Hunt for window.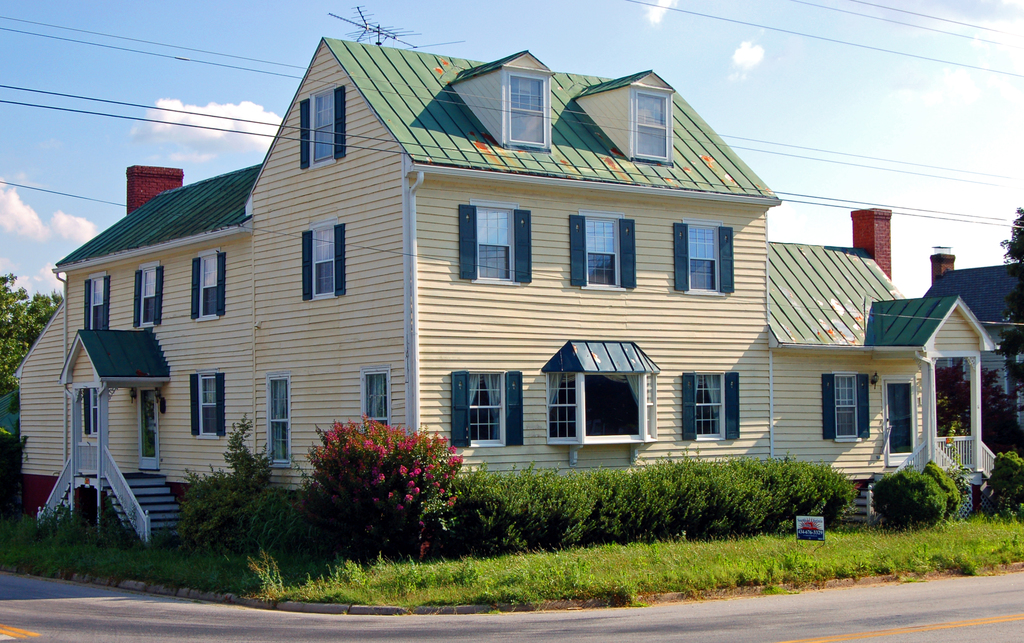
Hunted down at bbox(310, 222, 339, 302).
